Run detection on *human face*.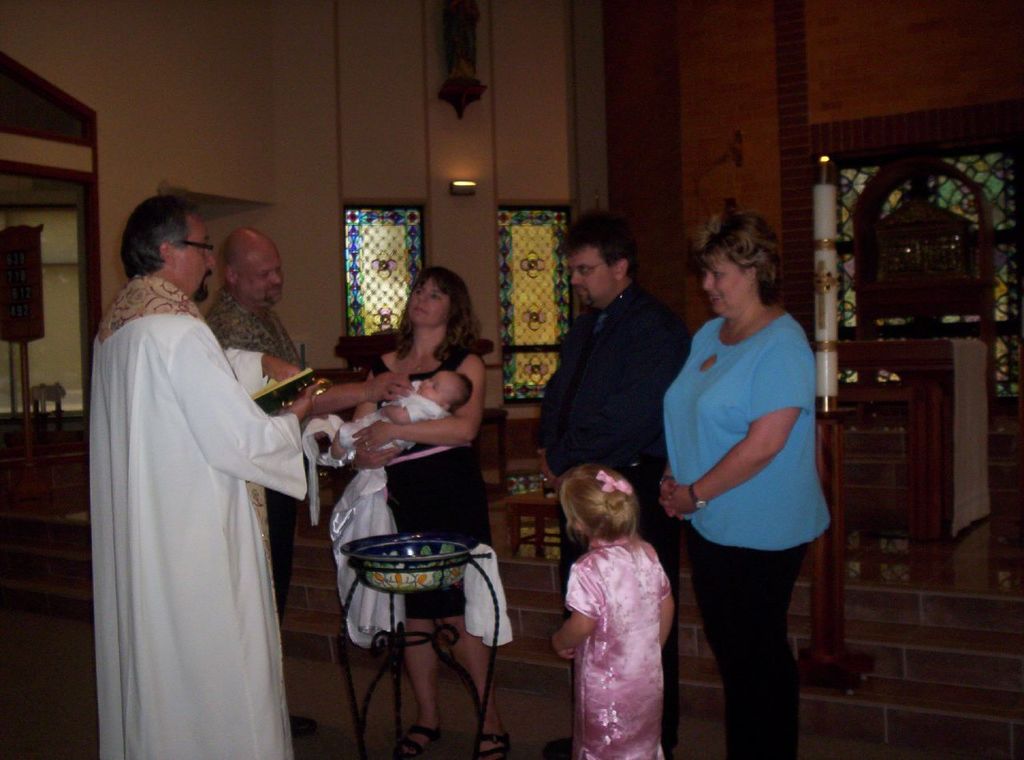
Result: (left=174, top=228, right=214, bottom=304).
